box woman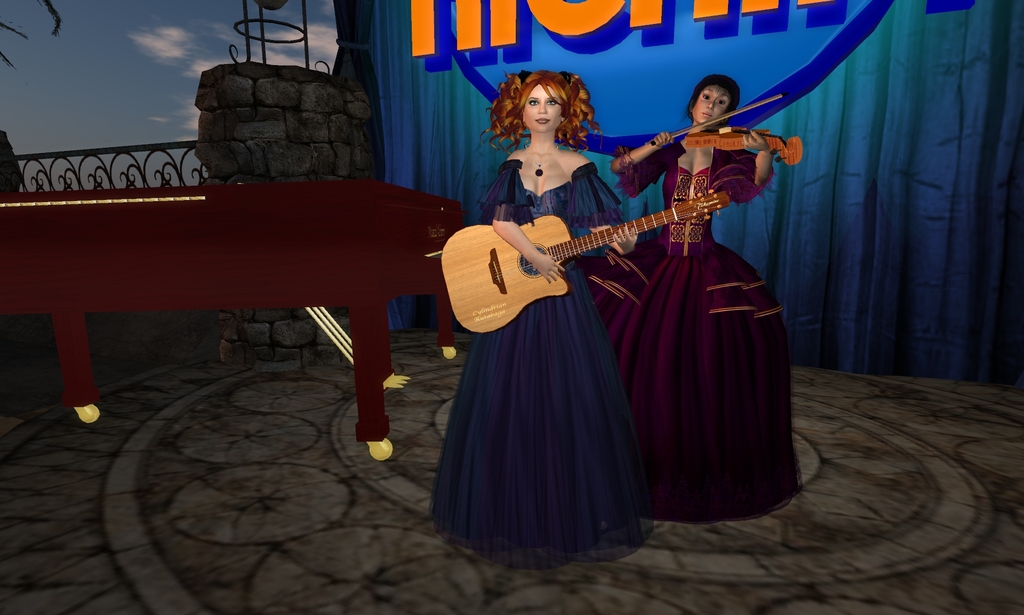
(x1=445, y1=73, x2=689, y2=561)
